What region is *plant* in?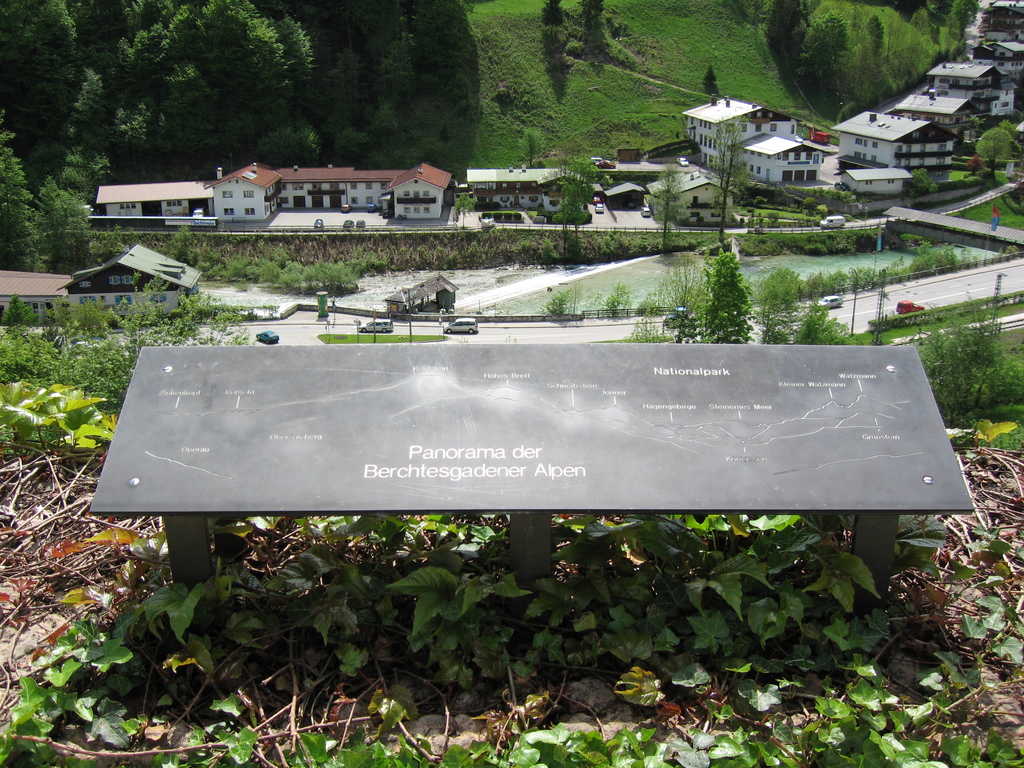
region(934, 245, 961, 276).
